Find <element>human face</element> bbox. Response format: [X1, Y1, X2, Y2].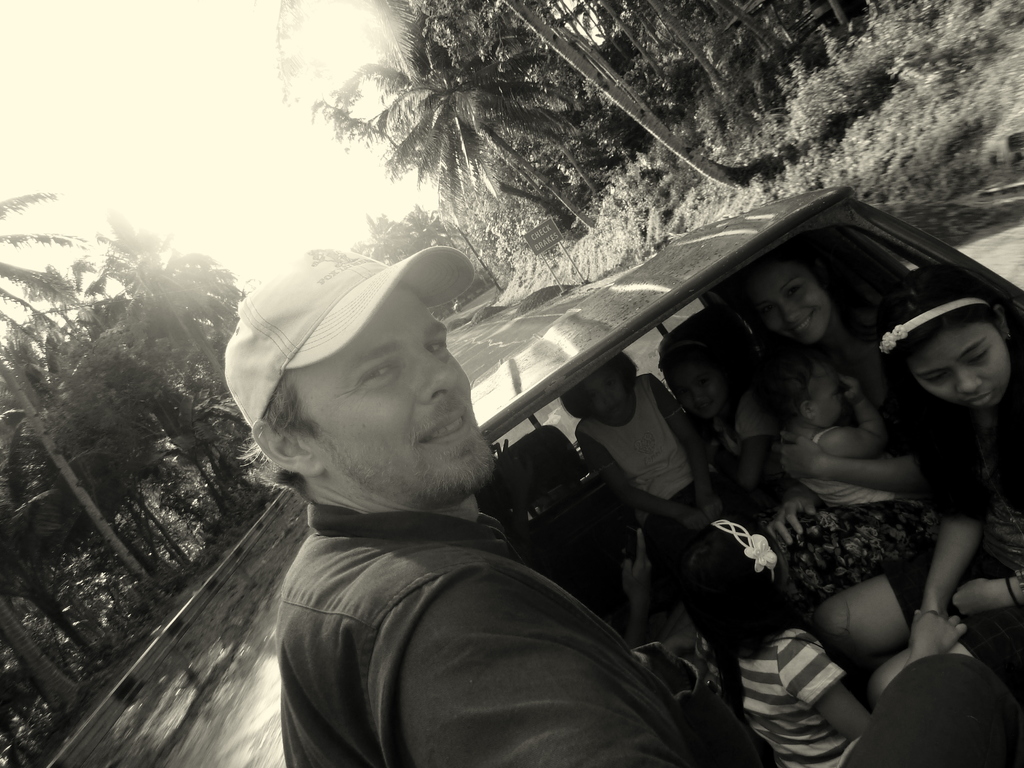
[571, 365, 627, 419].
